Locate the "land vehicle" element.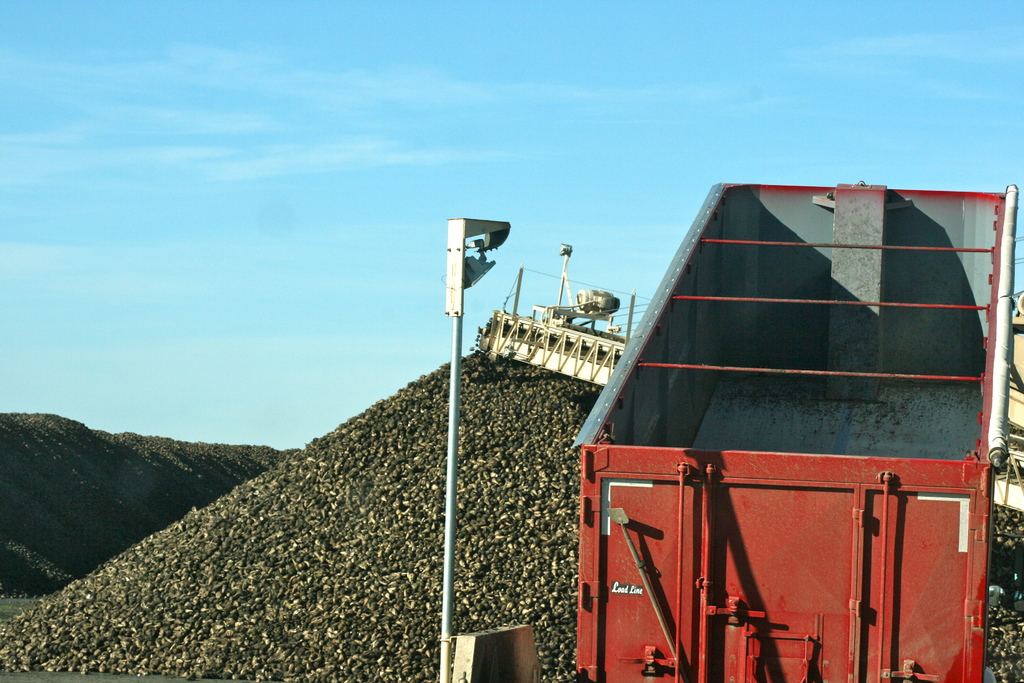
Element bbox: [x1=571, y1=186, x2=1023, y2=682].
